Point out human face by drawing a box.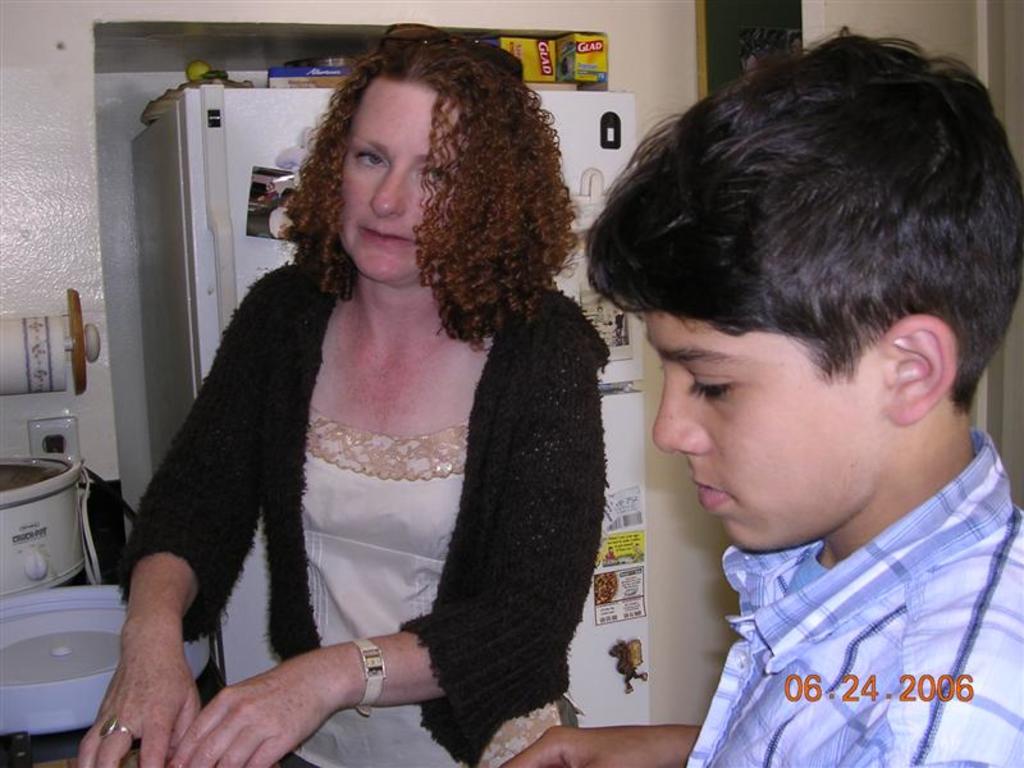
[x1=264, y1=178, x2=274, y2=195].
